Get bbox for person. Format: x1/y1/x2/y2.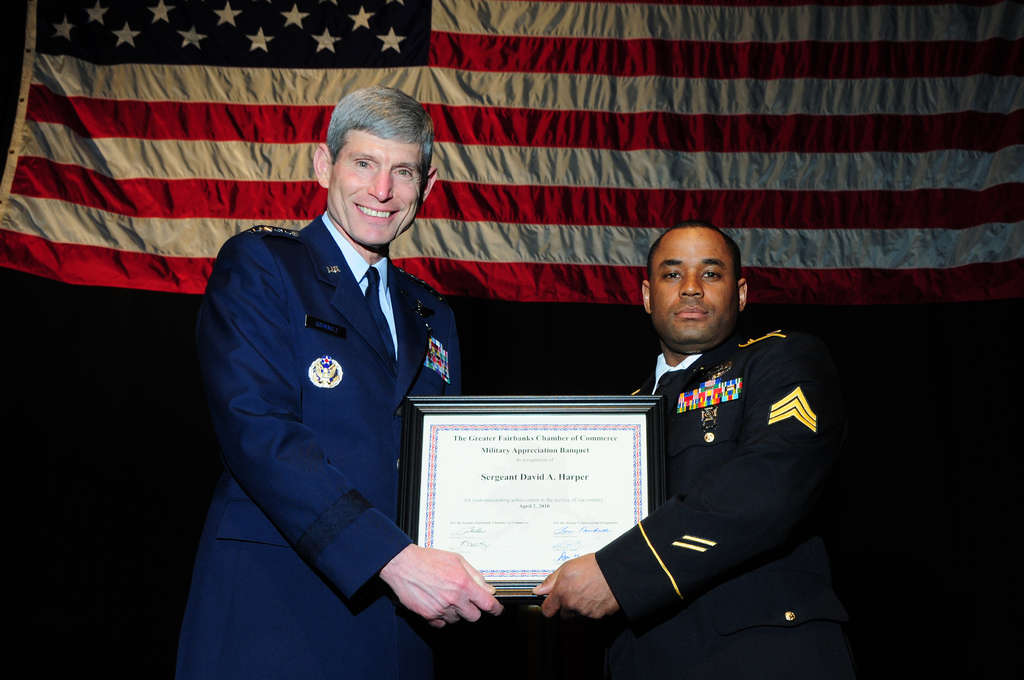
602/190/869/679.
